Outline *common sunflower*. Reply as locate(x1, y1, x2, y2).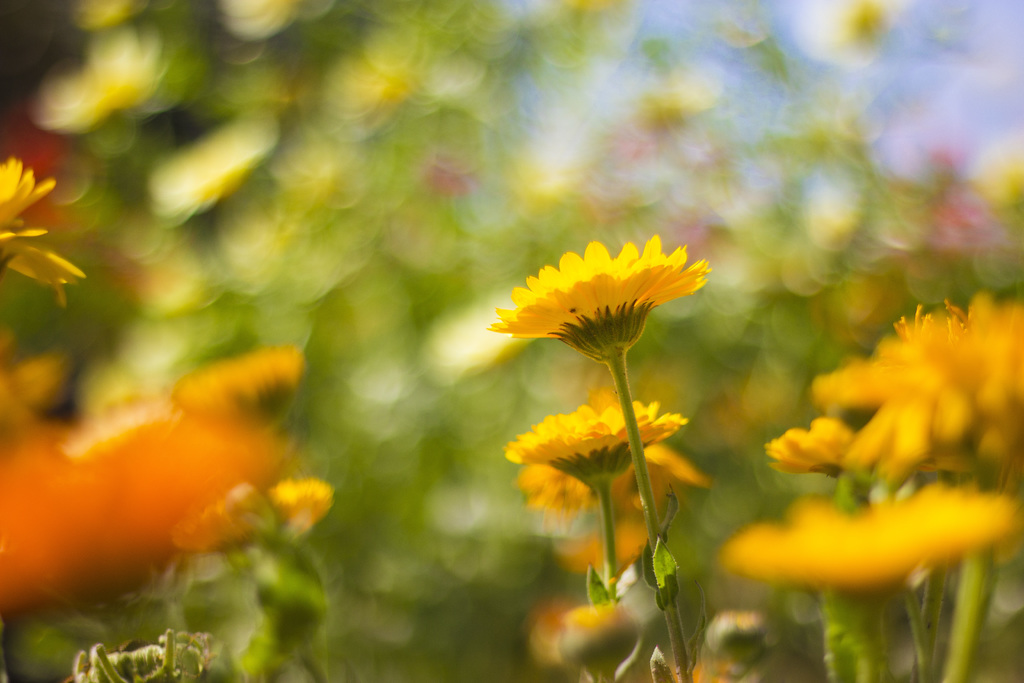
locate(819, 352, 922, 413).
